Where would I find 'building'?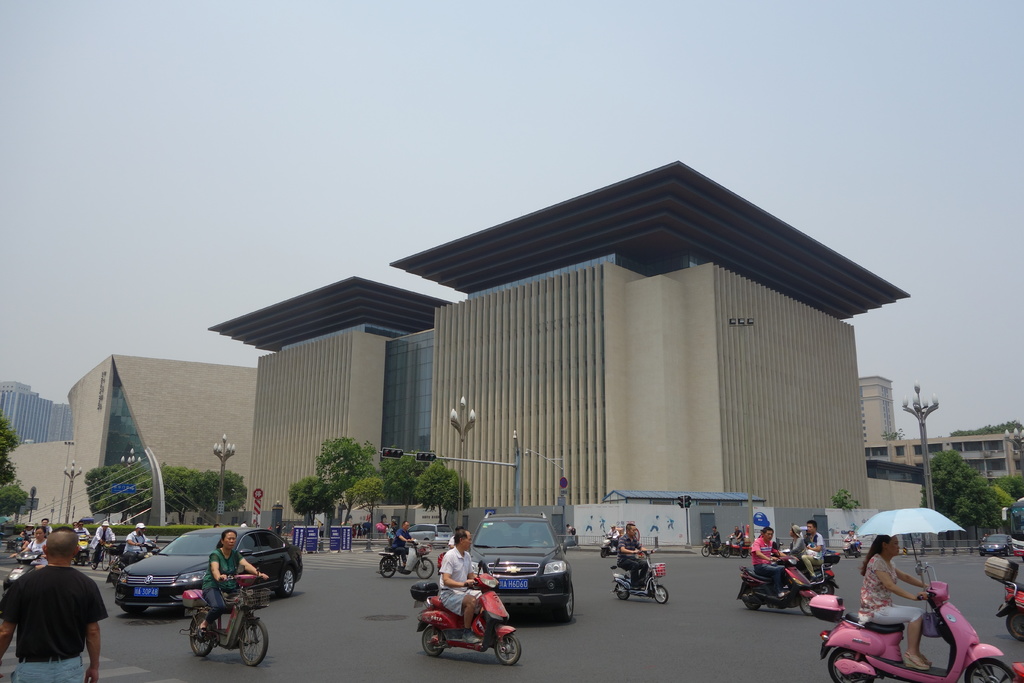
At <box>211,161,907,549</box>.
